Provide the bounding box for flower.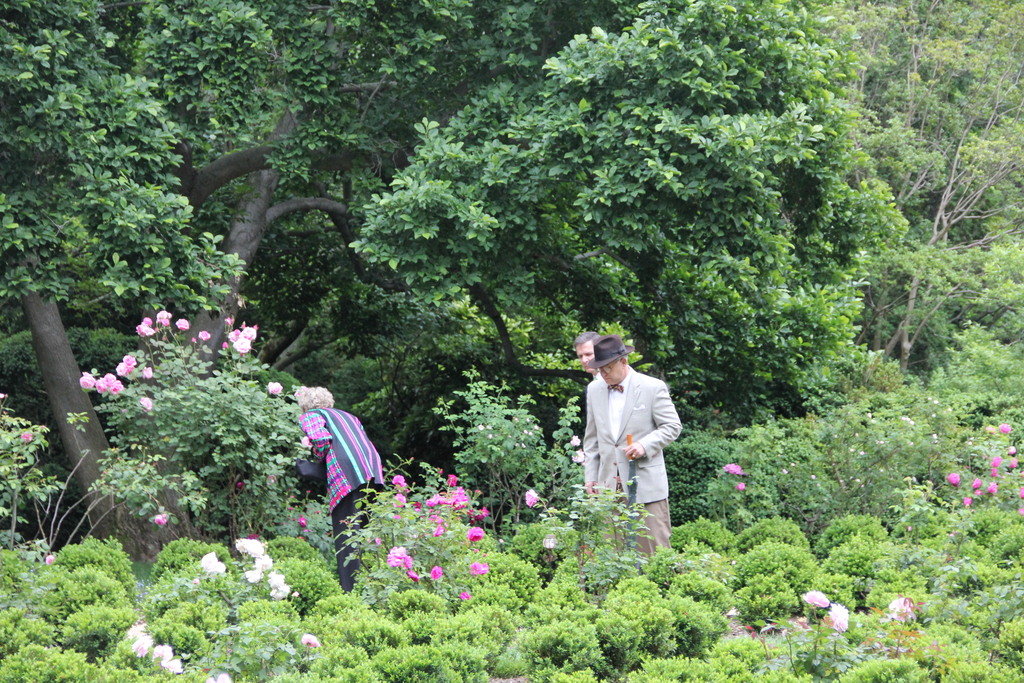
select_region(385, 547, 404, 569).
